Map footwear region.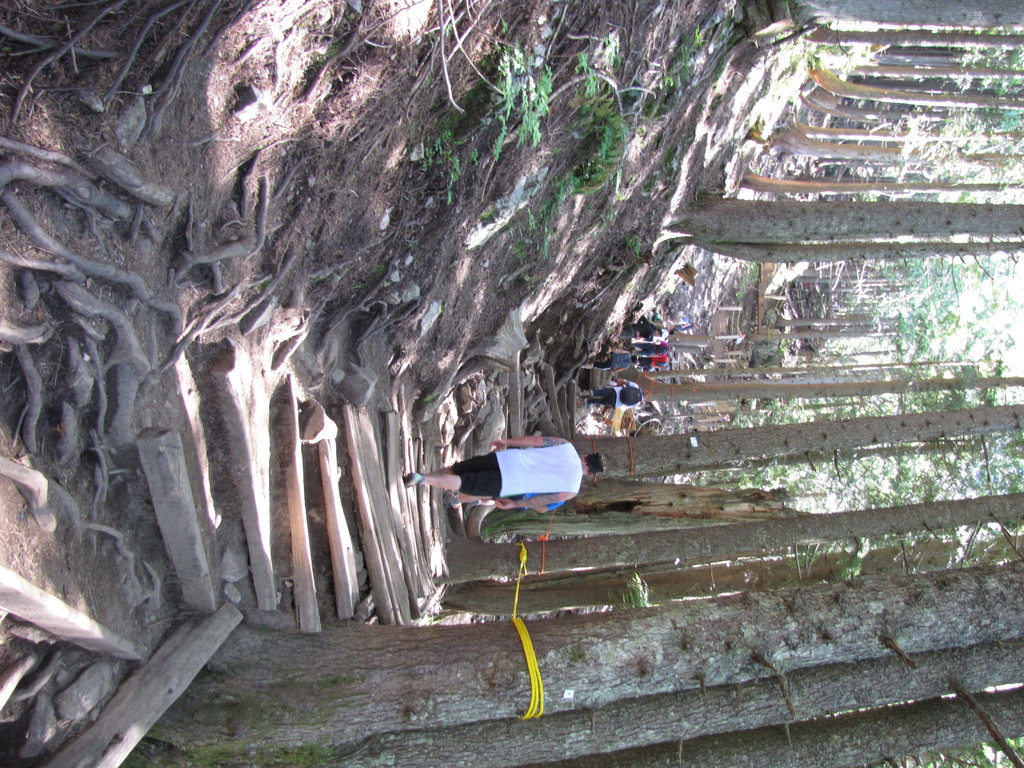
Mapped to (397, 470, 424, 489).
